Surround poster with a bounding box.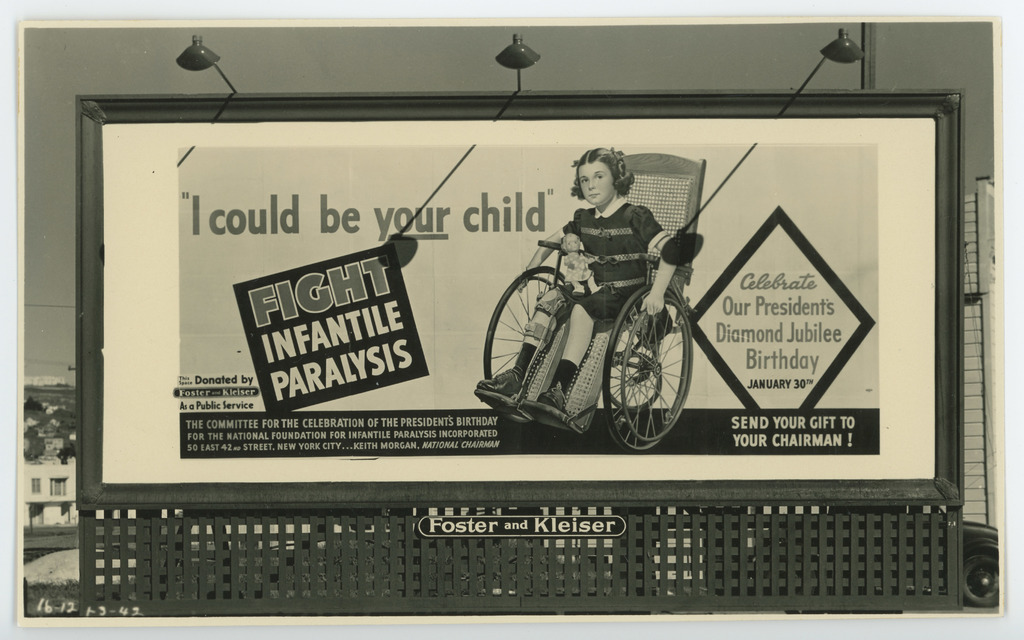
102:117:936:480.
